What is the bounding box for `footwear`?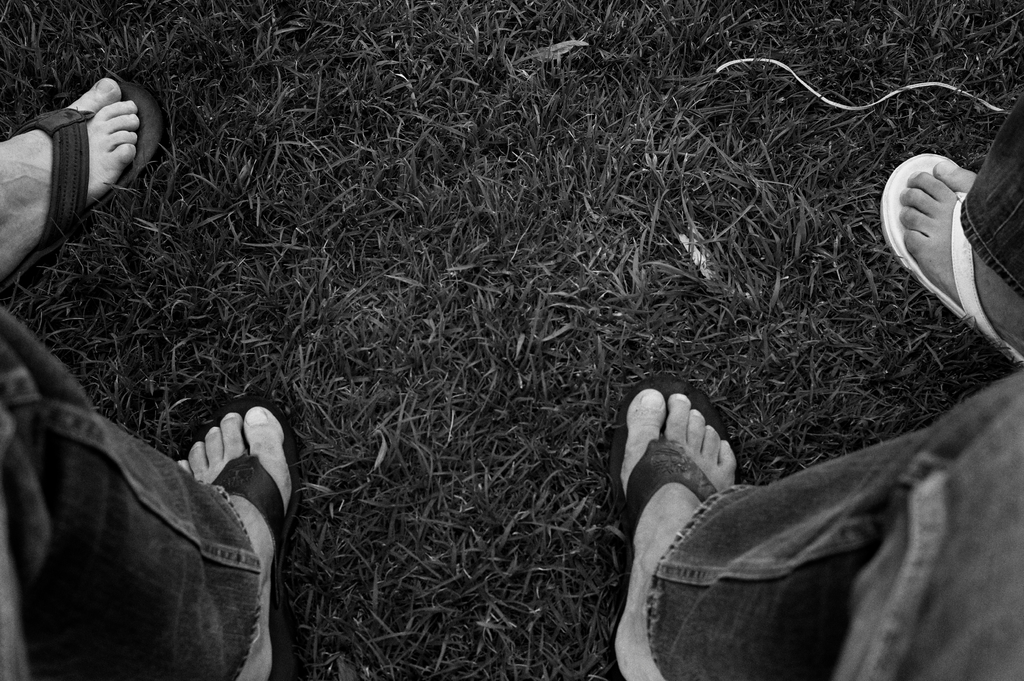
(168,399,301,680).
